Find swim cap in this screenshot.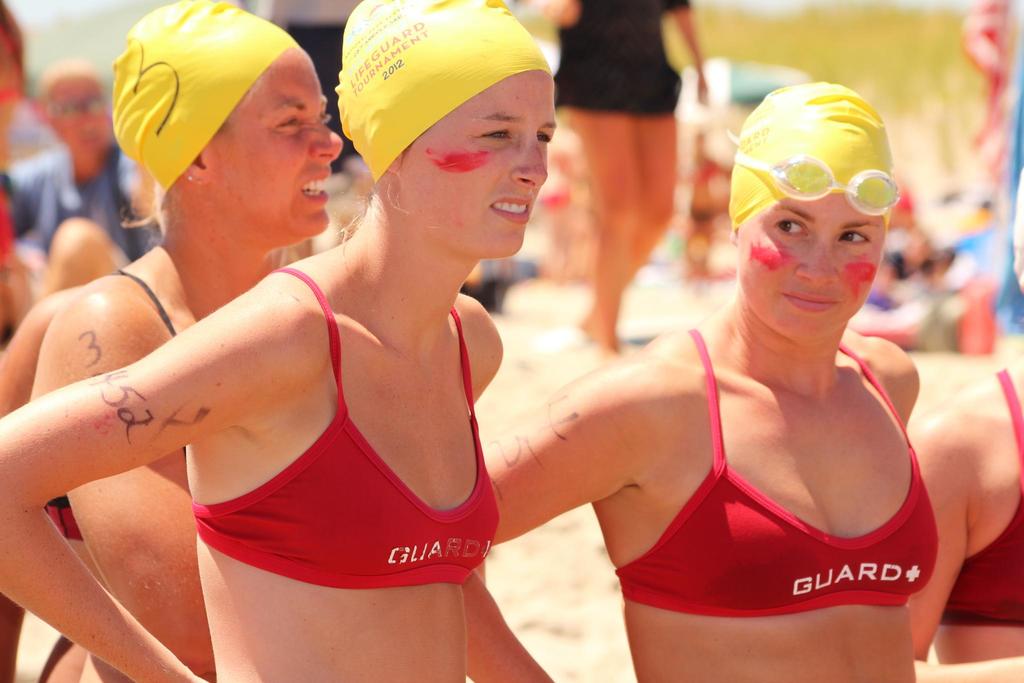
The bounding box for swim cap is x1=105 y1=0 x2=299 y2=198.
